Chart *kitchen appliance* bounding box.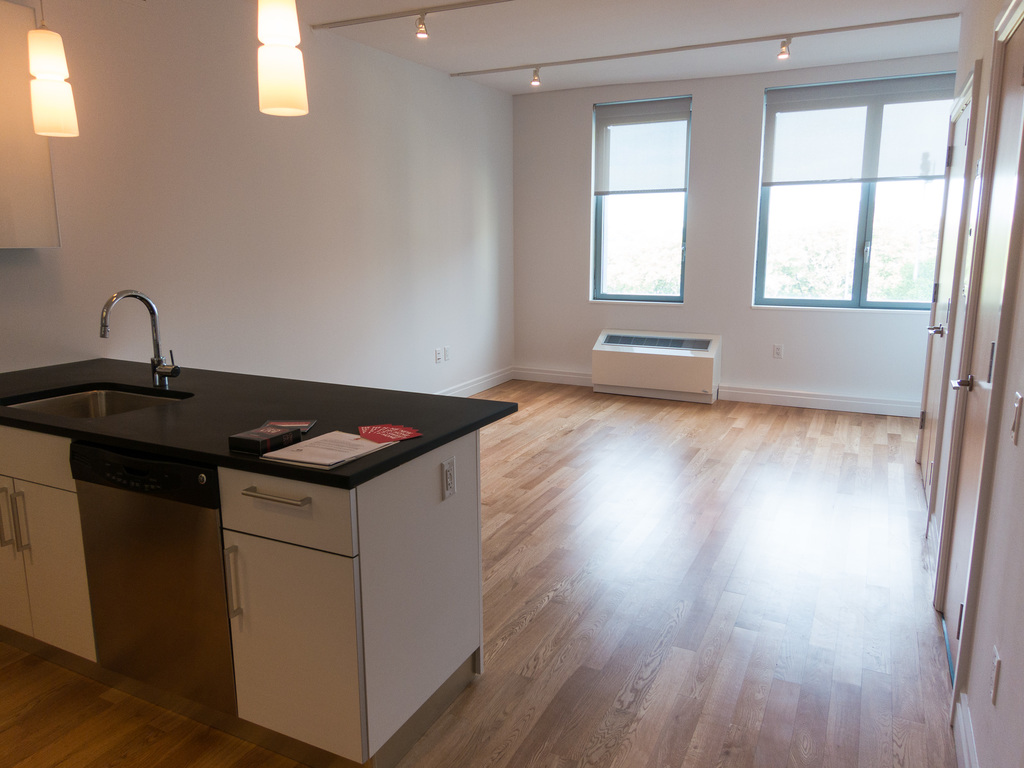
Charted: Rect(0, 287, 516, 767).
